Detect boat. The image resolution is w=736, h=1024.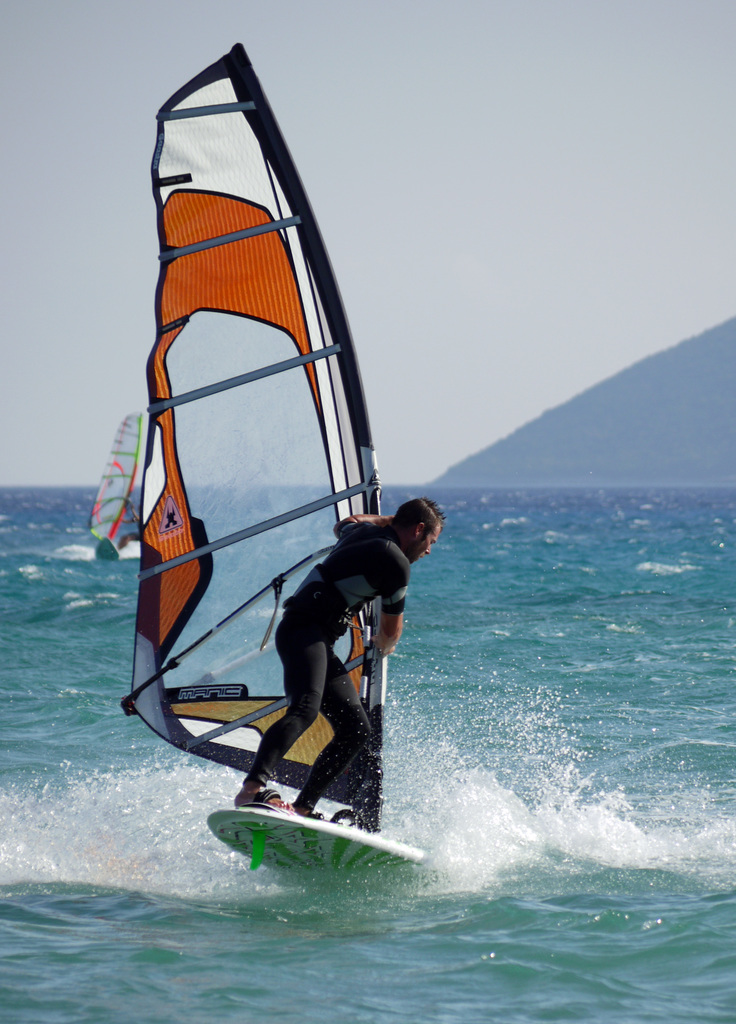
Rect(64, 81, 470, 891).
